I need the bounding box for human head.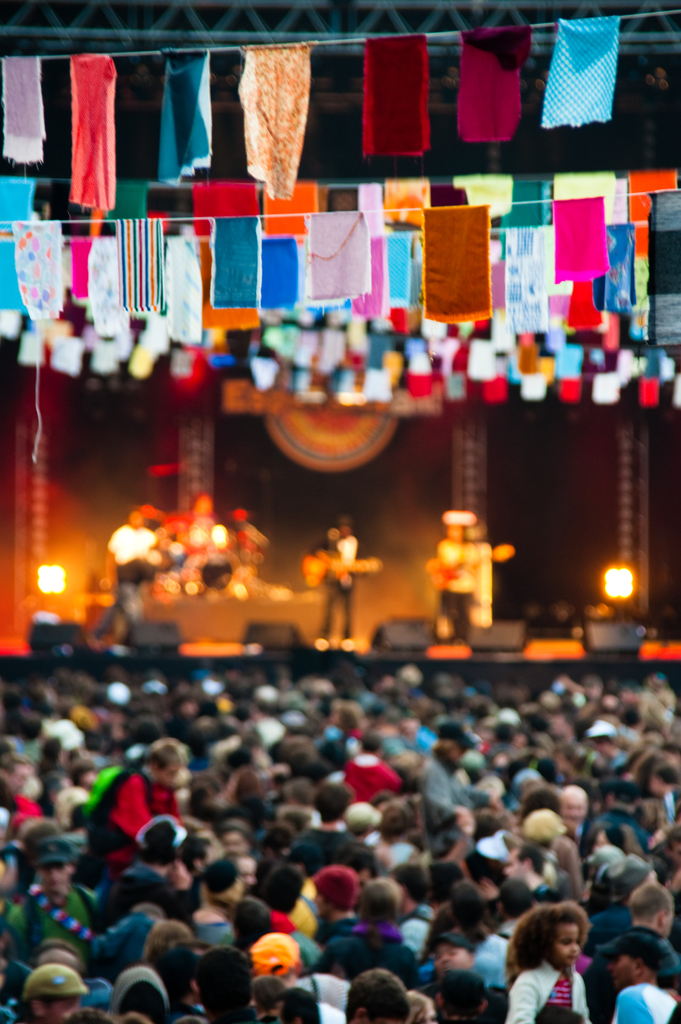
Here it is: select_region(511, 897, 589, 966).
